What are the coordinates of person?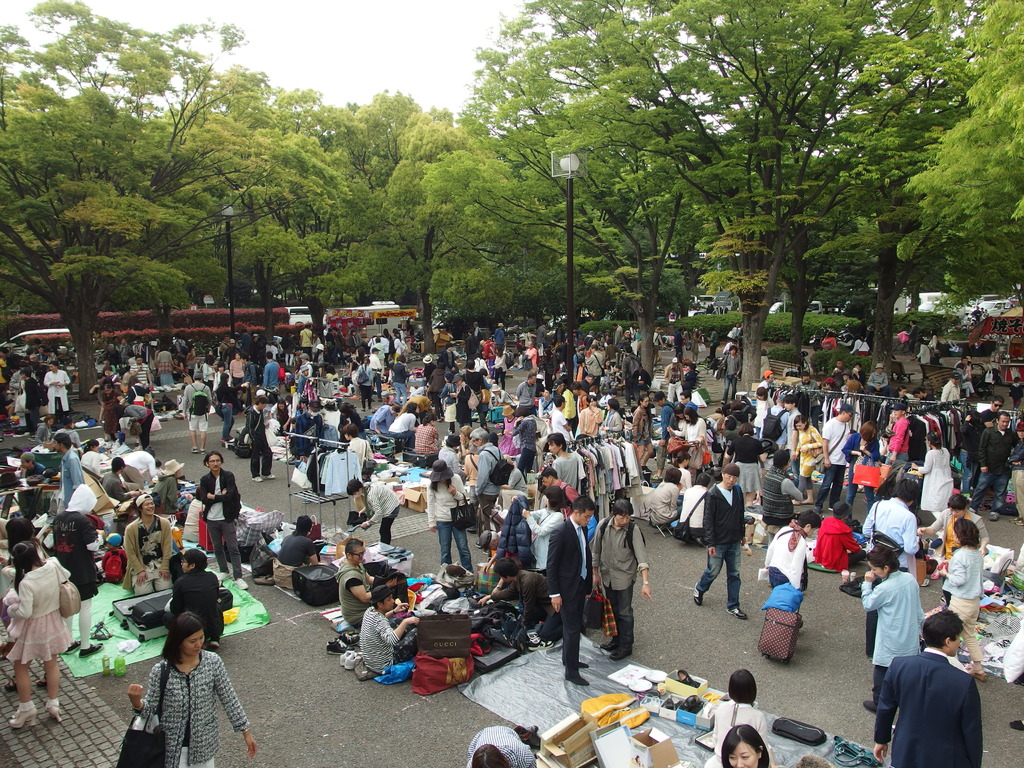
x1=678, y1=477, x2=707, y2=543.
